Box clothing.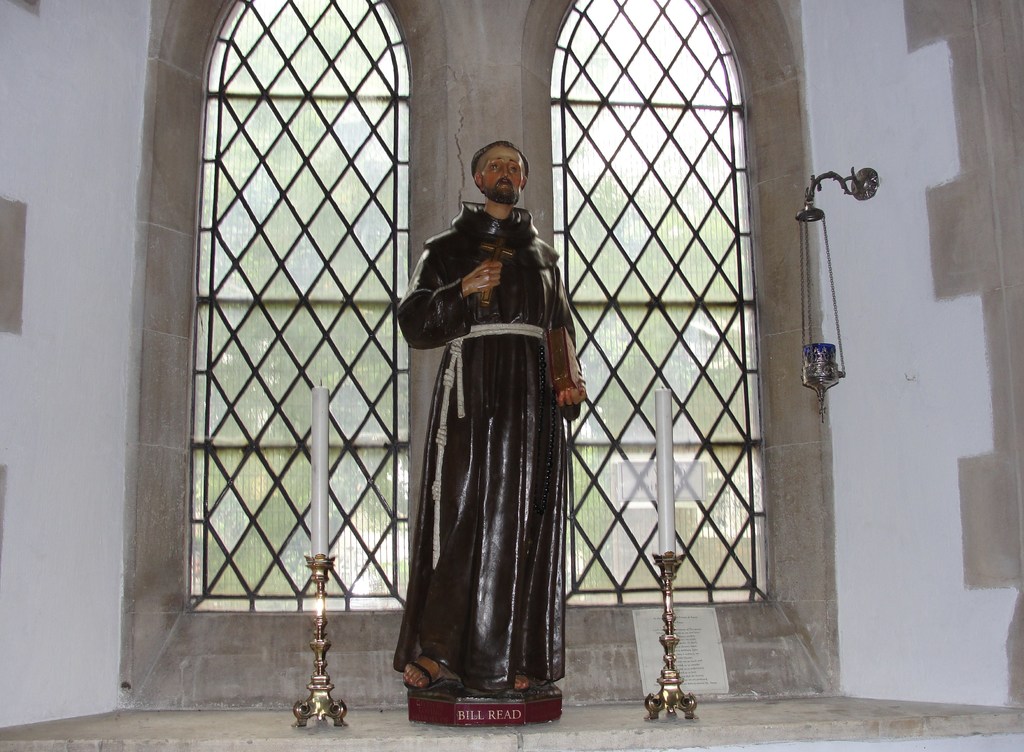
BBox(399, 177, 584, 722).
